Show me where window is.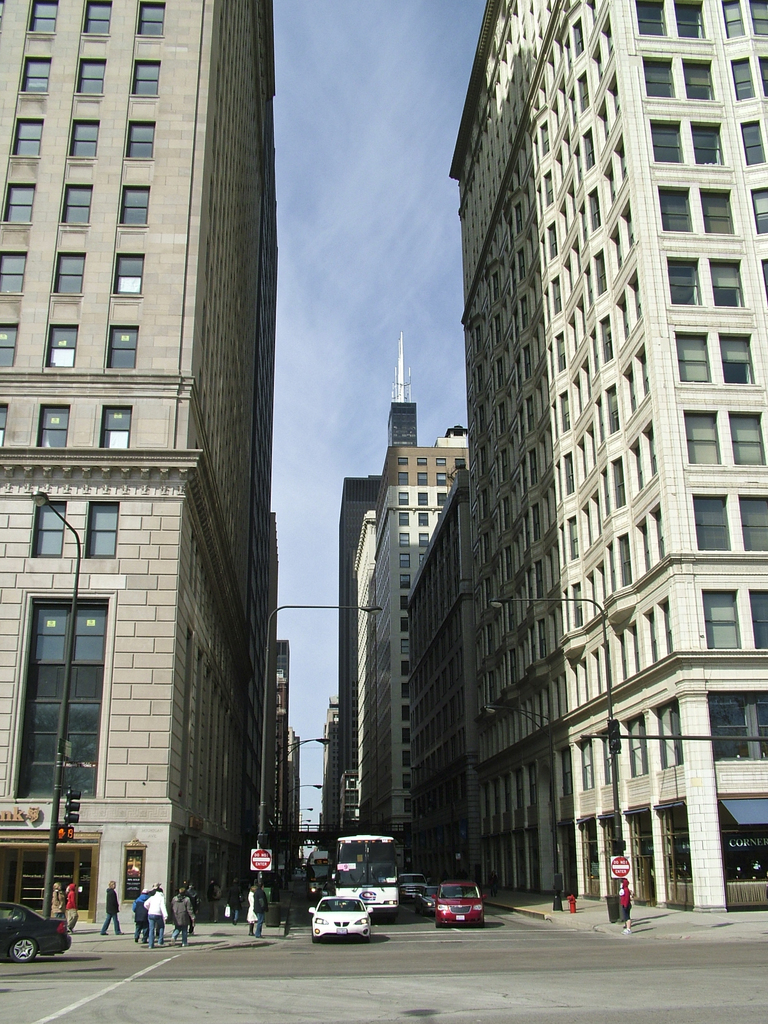
window is at 678 410 723 464.
